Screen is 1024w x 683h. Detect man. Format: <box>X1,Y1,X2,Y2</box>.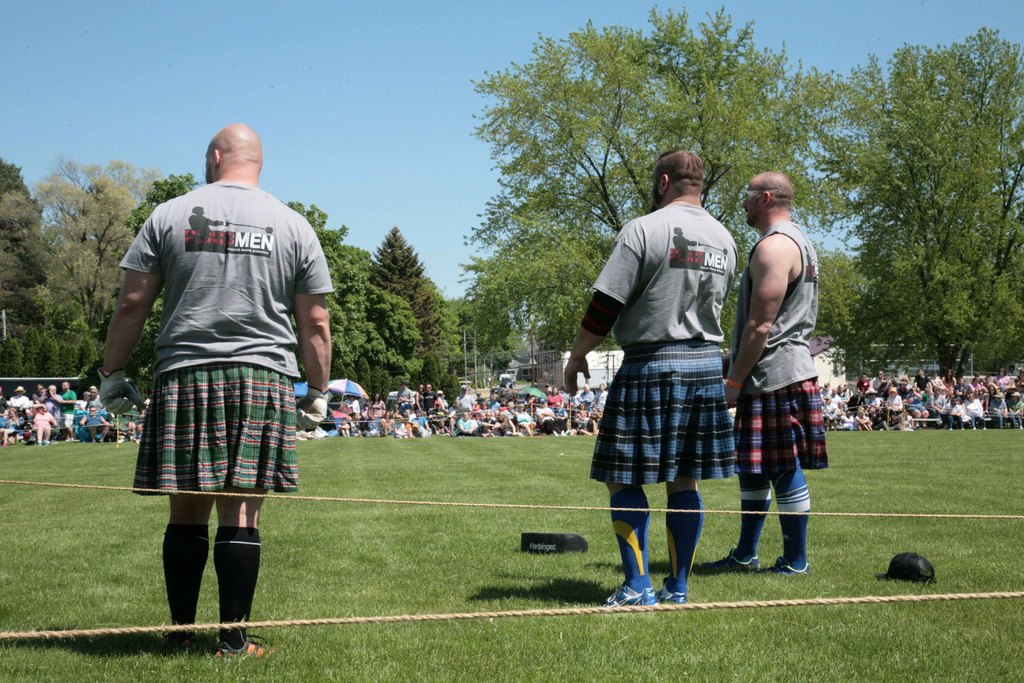
<box>397,381,411,411</box>.
